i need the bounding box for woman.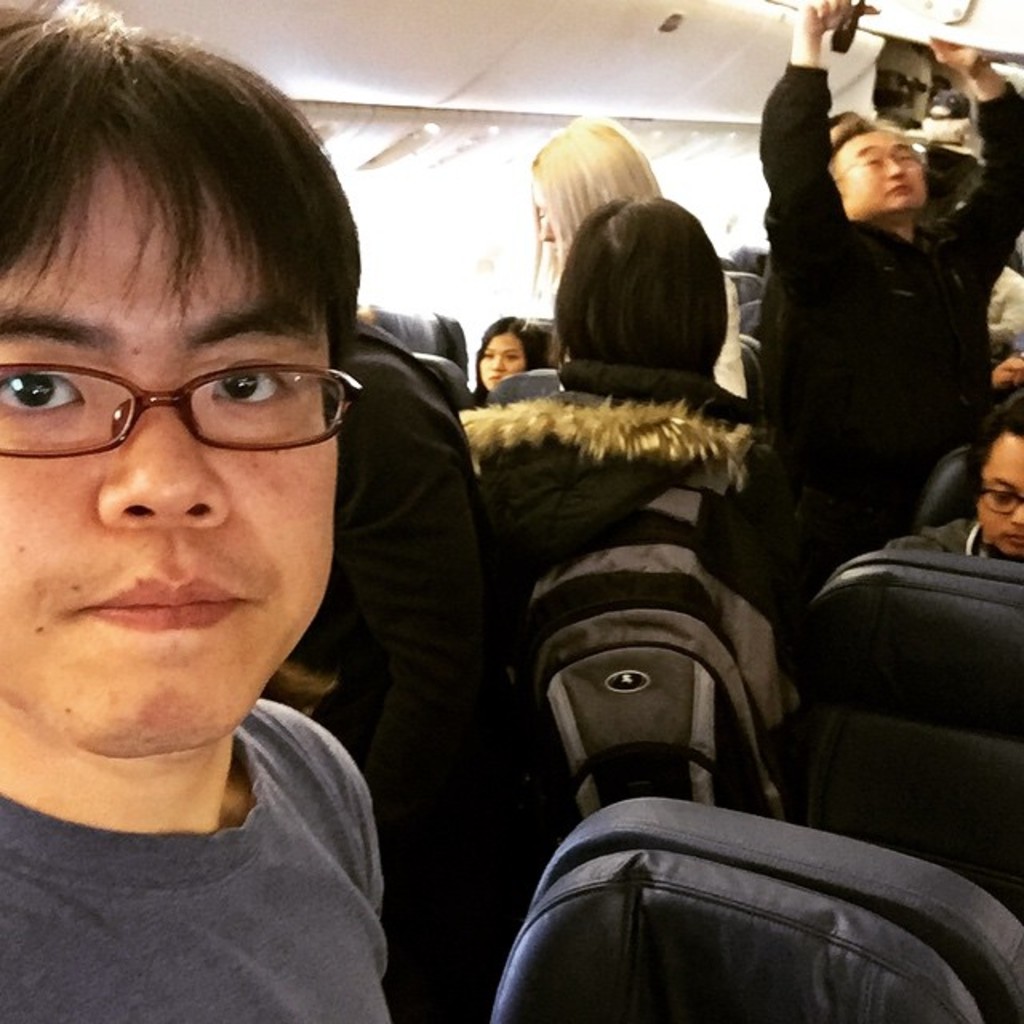
Here it is: 555/195/757/427.
